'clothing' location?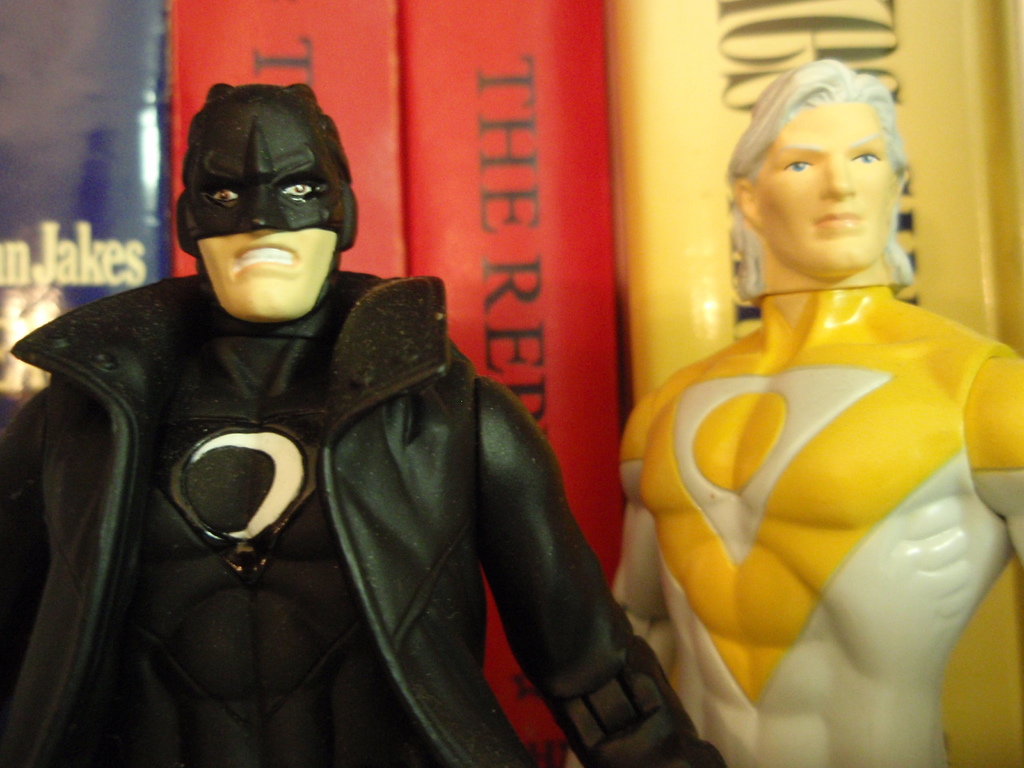
{"left": 14, "top": 174, "right": 640, "bottom": 767}
